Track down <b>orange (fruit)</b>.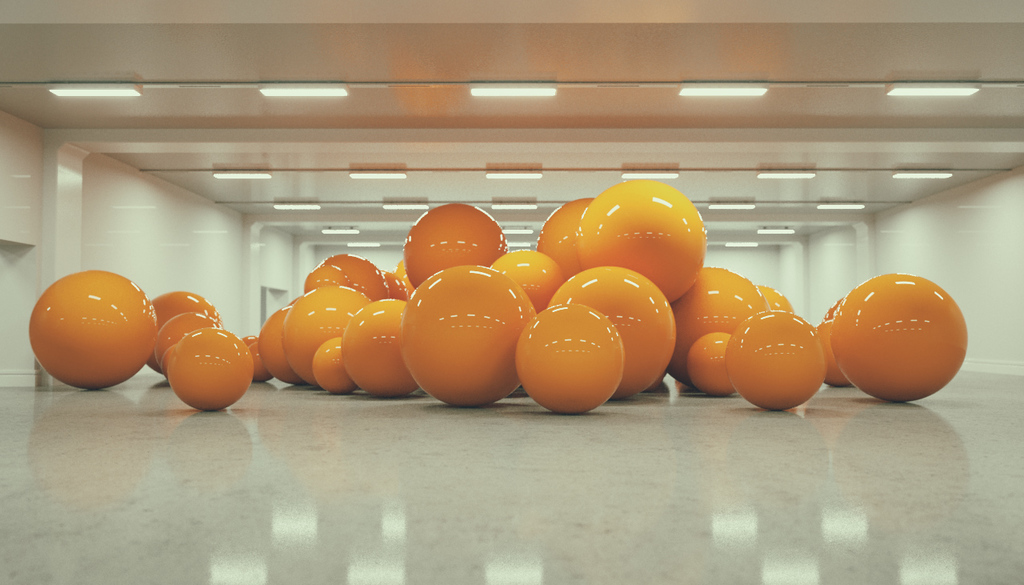
Tracked to rect(574, 184, 706, 298).
